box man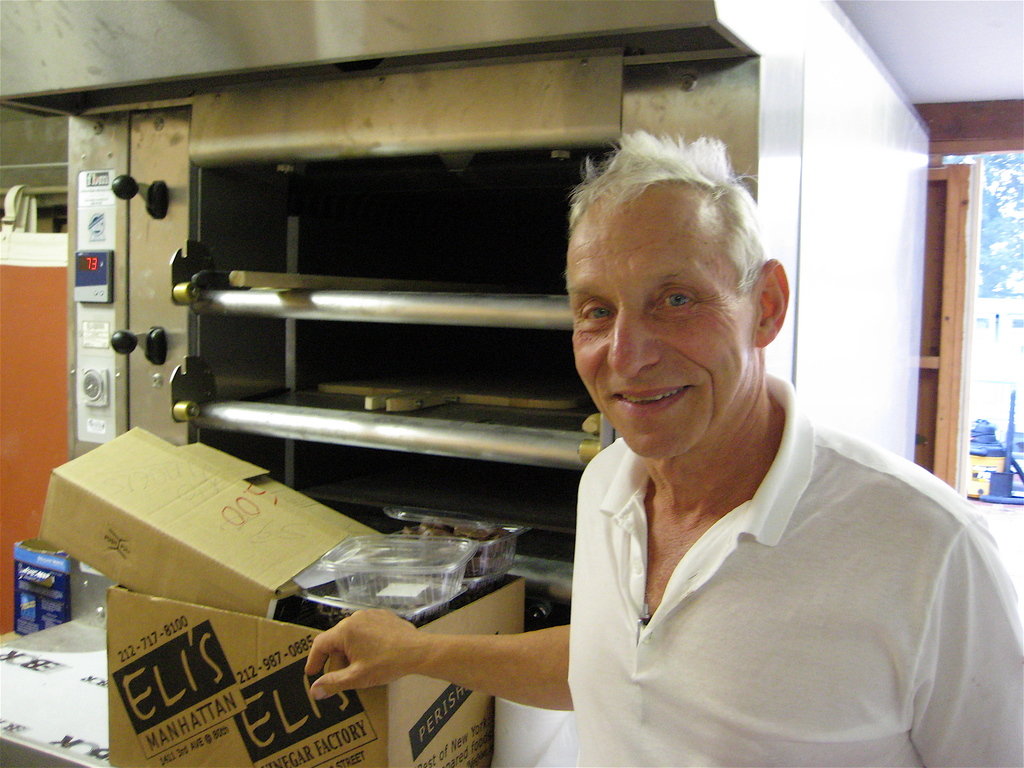
l=289, t=120, r=1023, b=767
